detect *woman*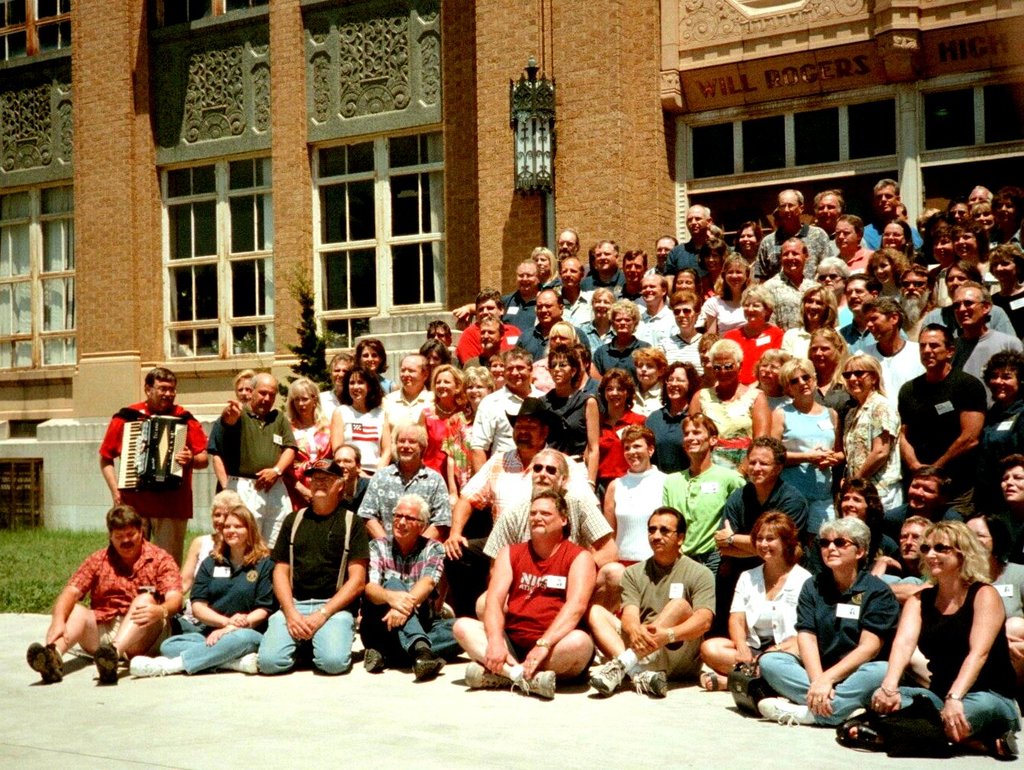
x1=600, y1=425, x2=670, y2=566
